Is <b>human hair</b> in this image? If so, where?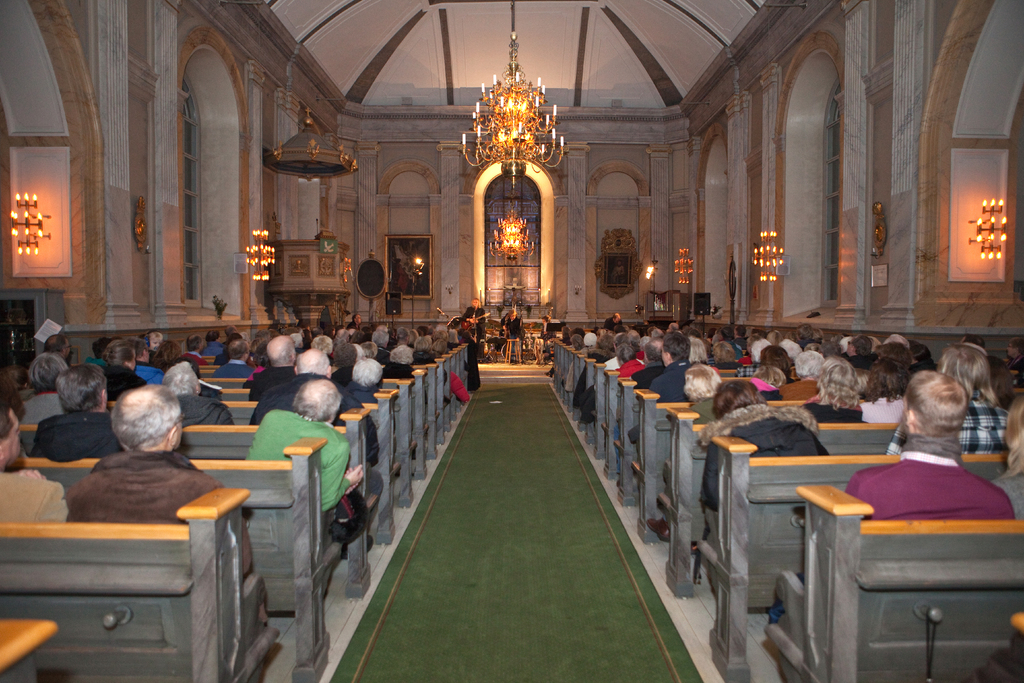
Yes, at (1010,337,1023,363).
